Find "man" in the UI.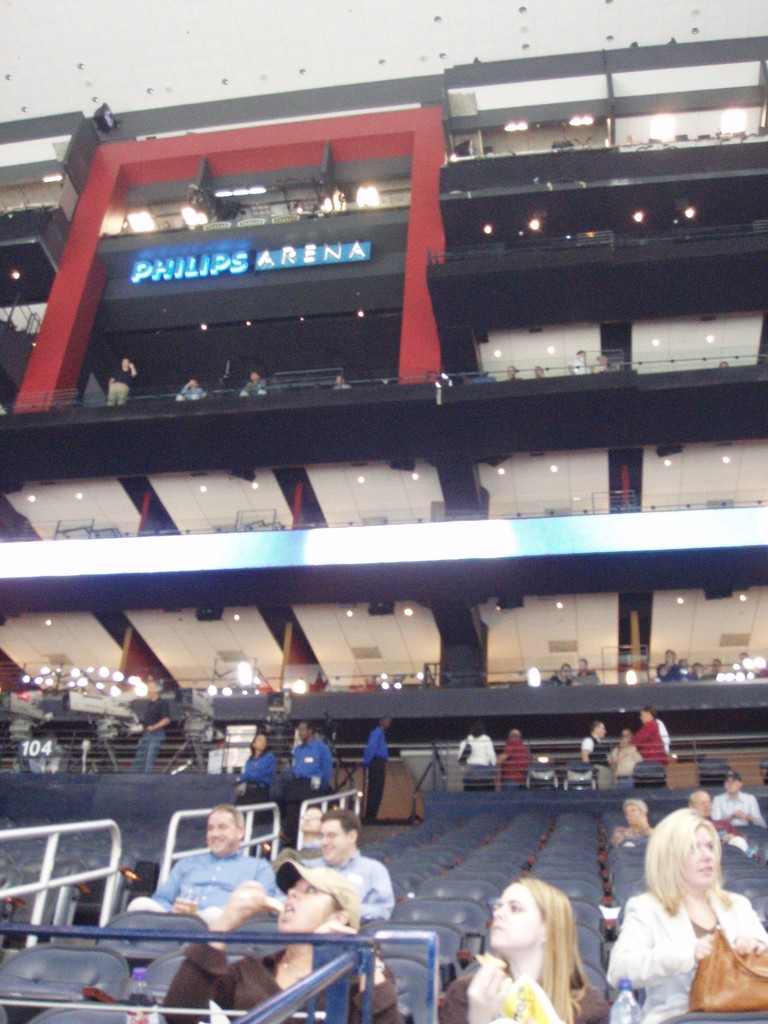
UI element at x1=231, y1=371, x2=277, y2=404.
